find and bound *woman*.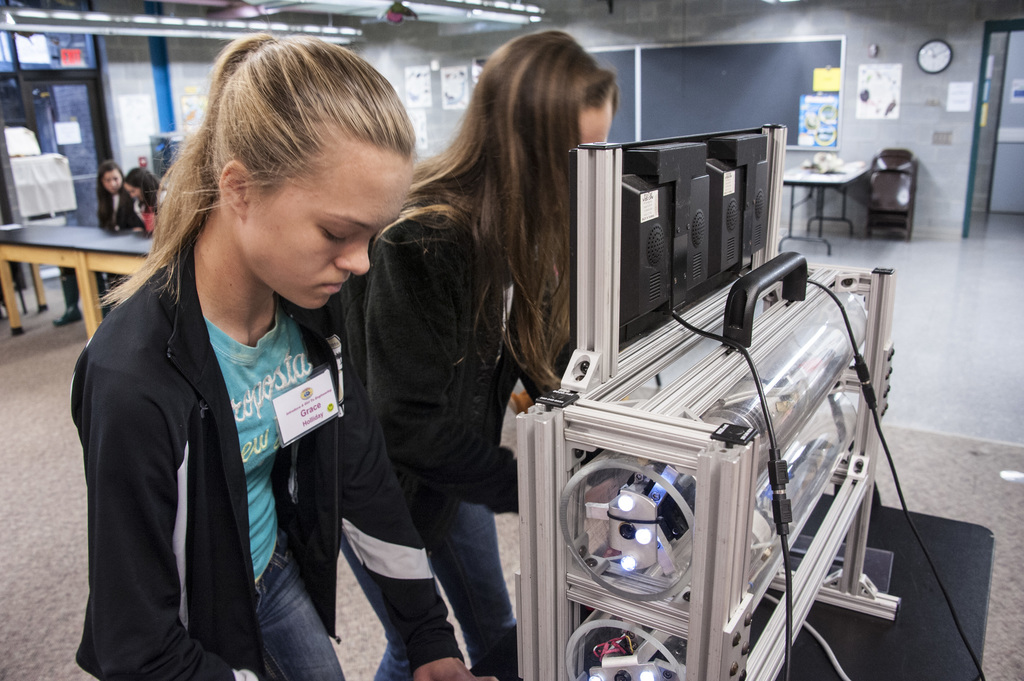
Bound: rect(87, 163, 131, 231).
